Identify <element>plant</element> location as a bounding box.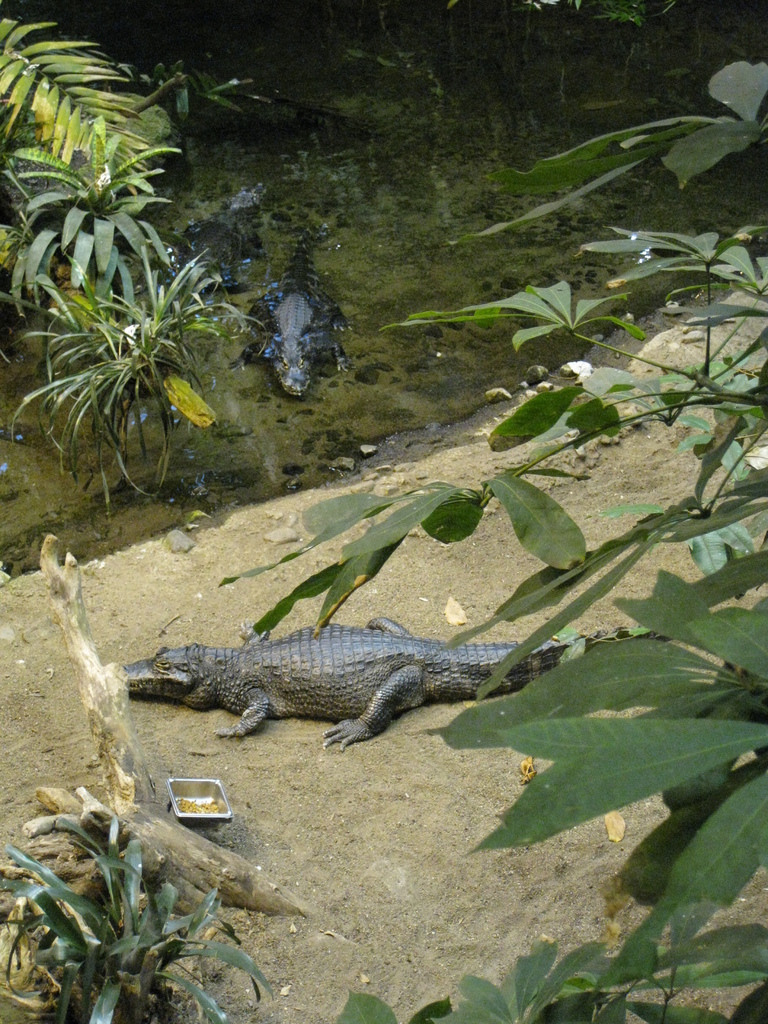
457, 0, 740, 134.
